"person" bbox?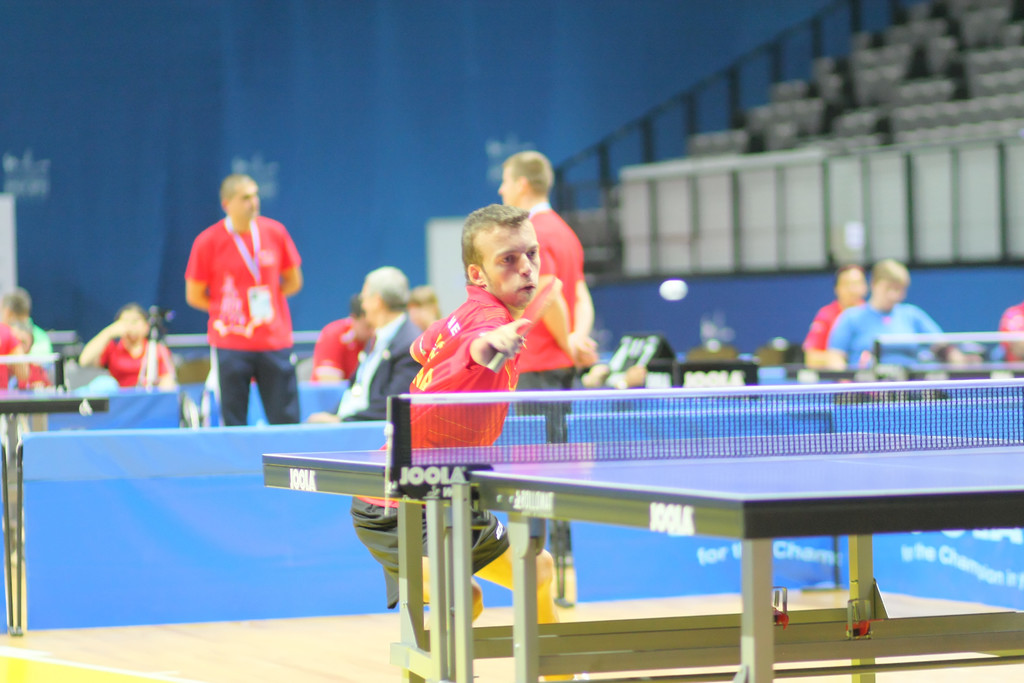
[left=305, top=260, right=423, bottom=422]
